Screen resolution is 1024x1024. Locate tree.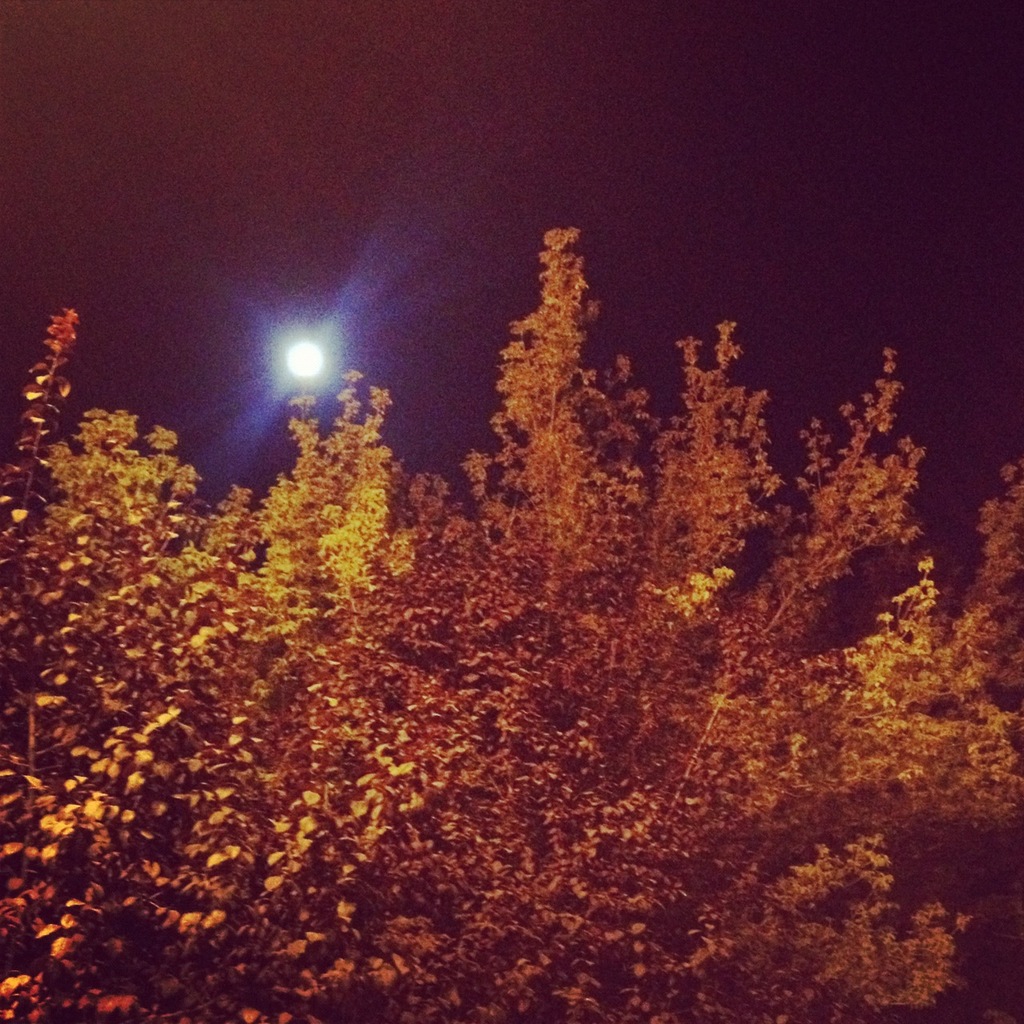
0, 221, 1023, 1023.
